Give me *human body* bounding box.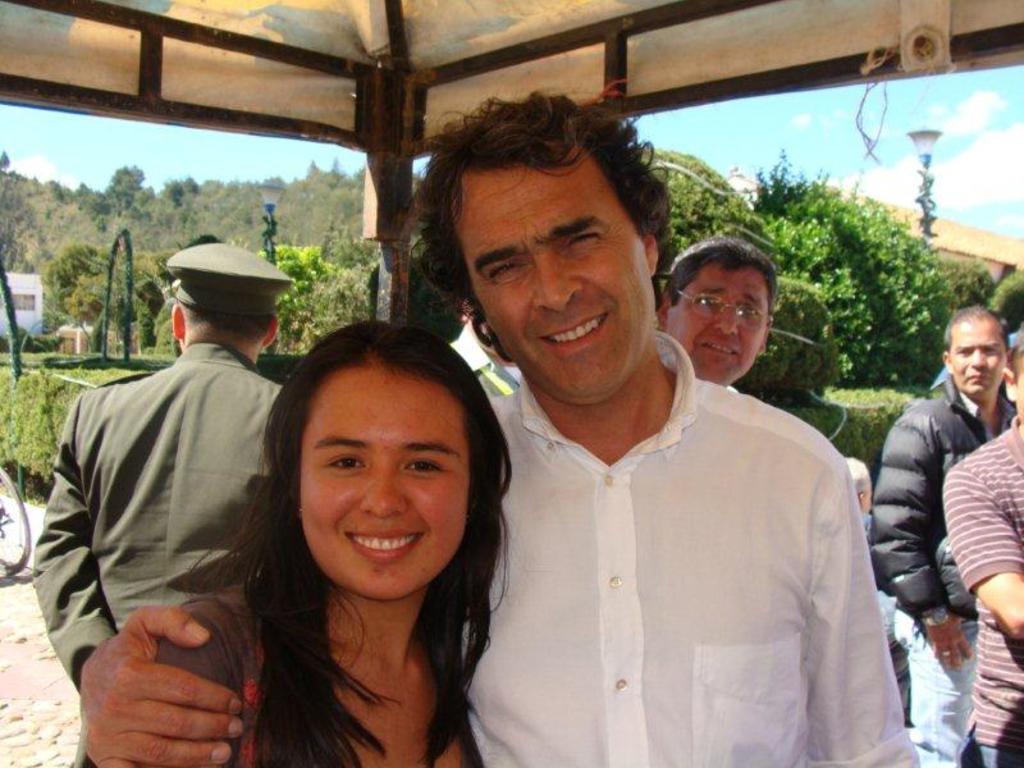
[42, 256, 323, 767].
